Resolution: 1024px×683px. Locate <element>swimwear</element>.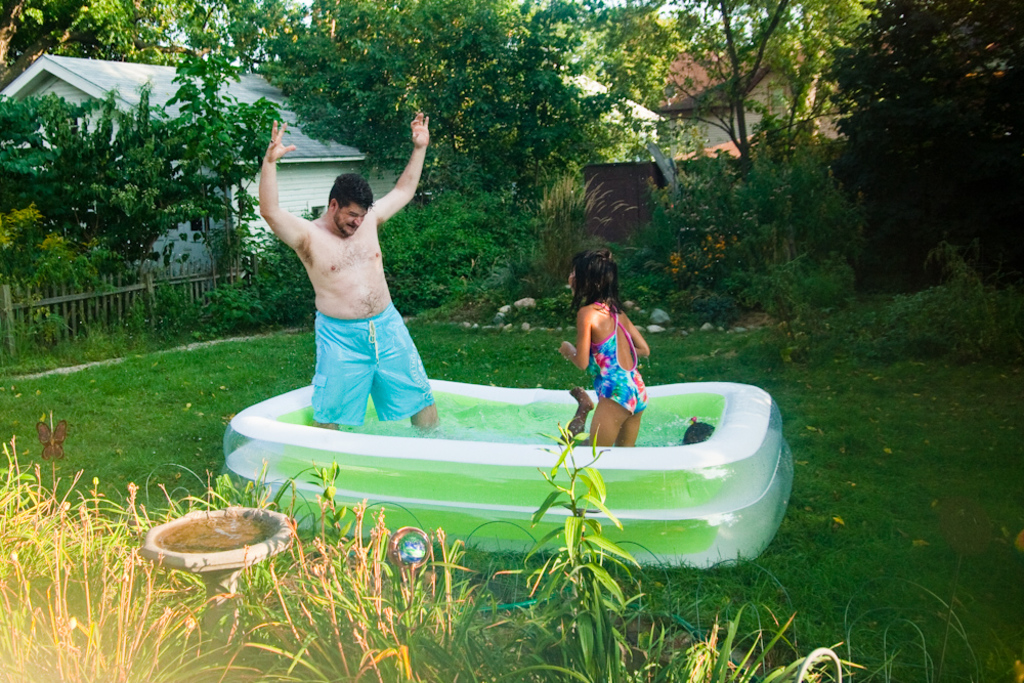
x1=589 y1=298 x2=647 y2=420.
